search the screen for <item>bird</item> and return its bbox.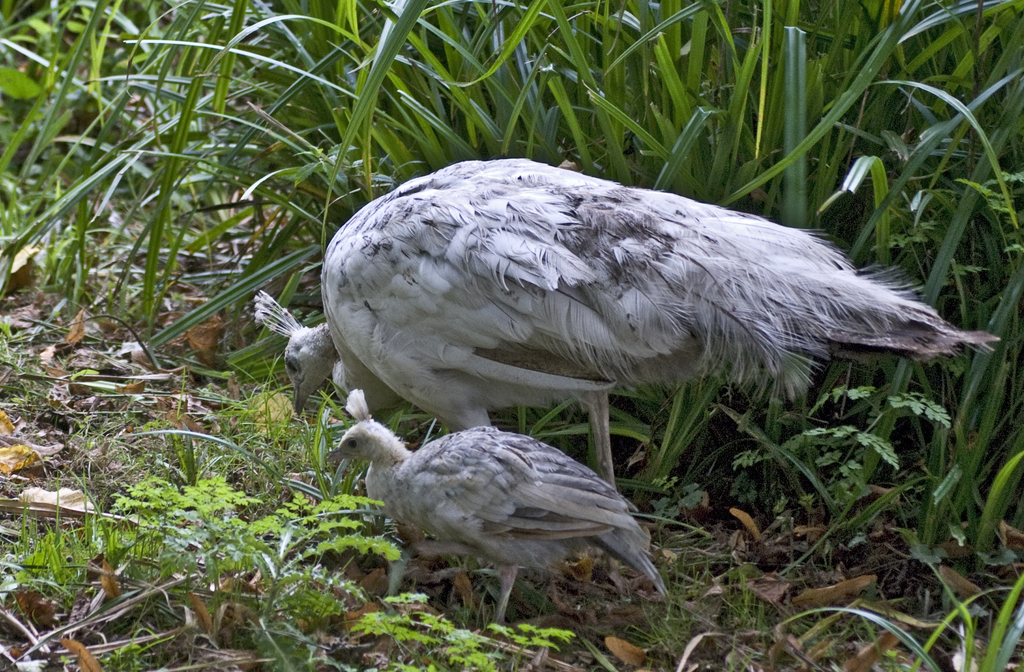
Found: <region>263, 175, 1023, 589</region>.
